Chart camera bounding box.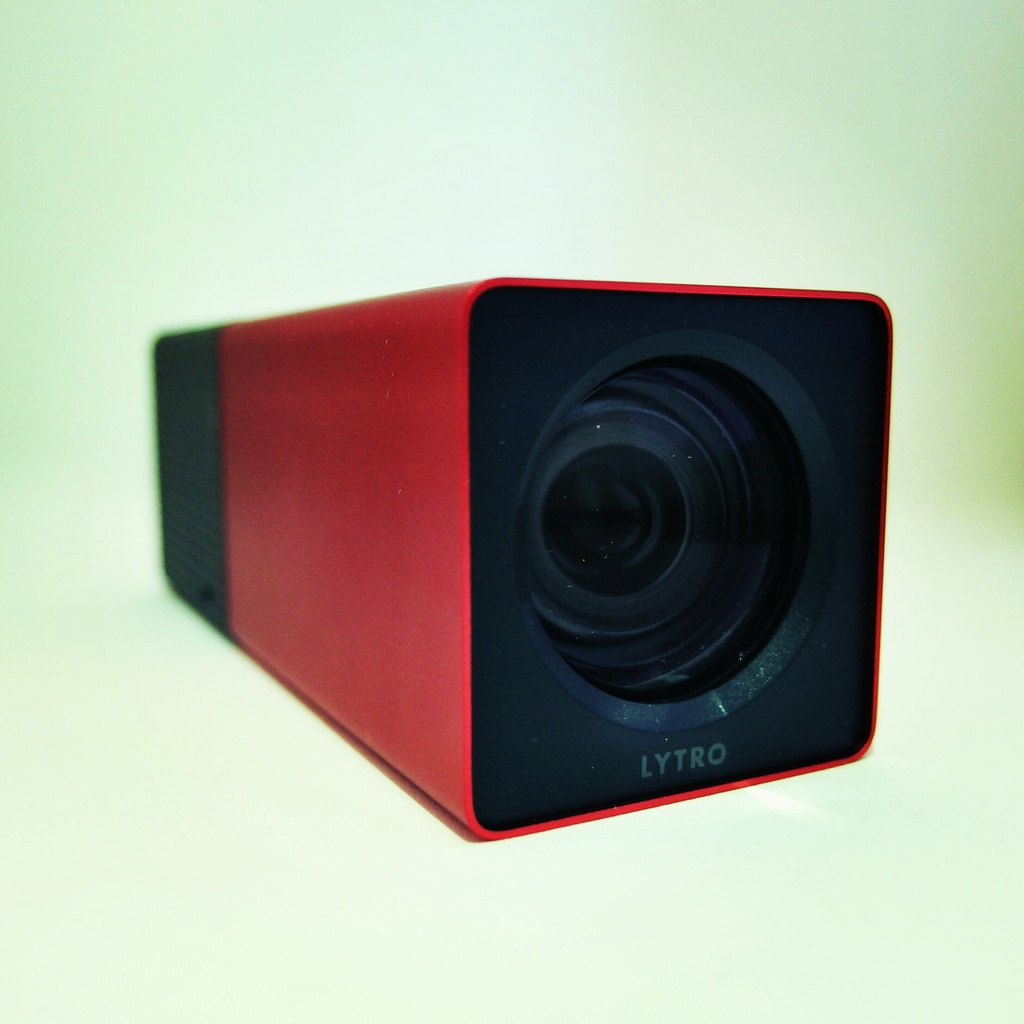
Charted: x1=152 y1=279 x2=898 y2=843.
